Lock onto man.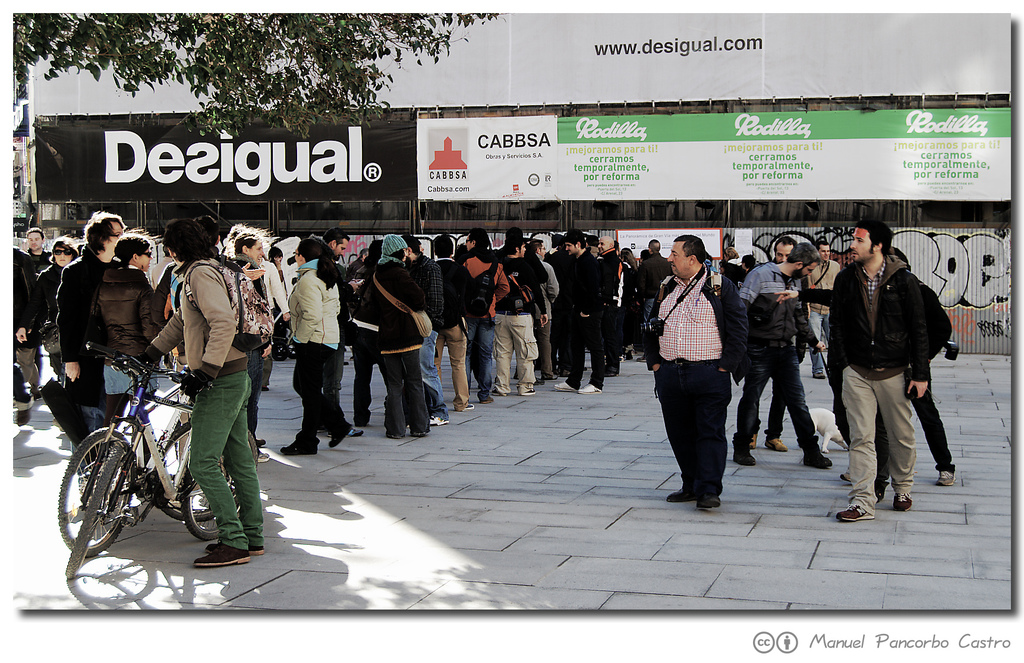
Locked: detection(427, 234, 479, 415).
